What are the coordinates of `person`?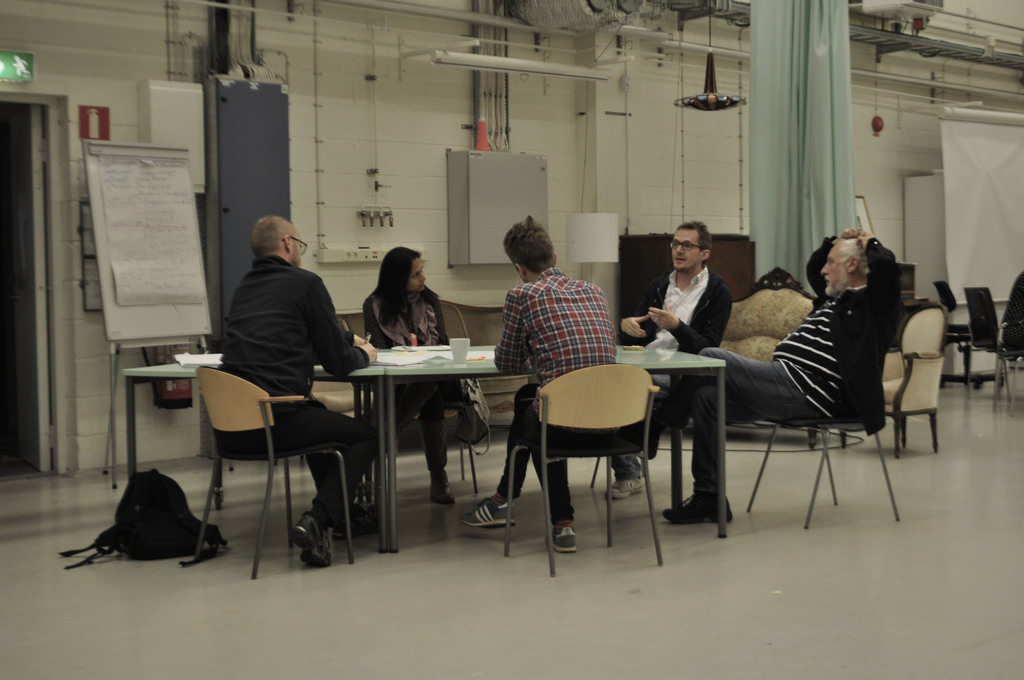
[left=659, top=226, right=902, bottom=521].
